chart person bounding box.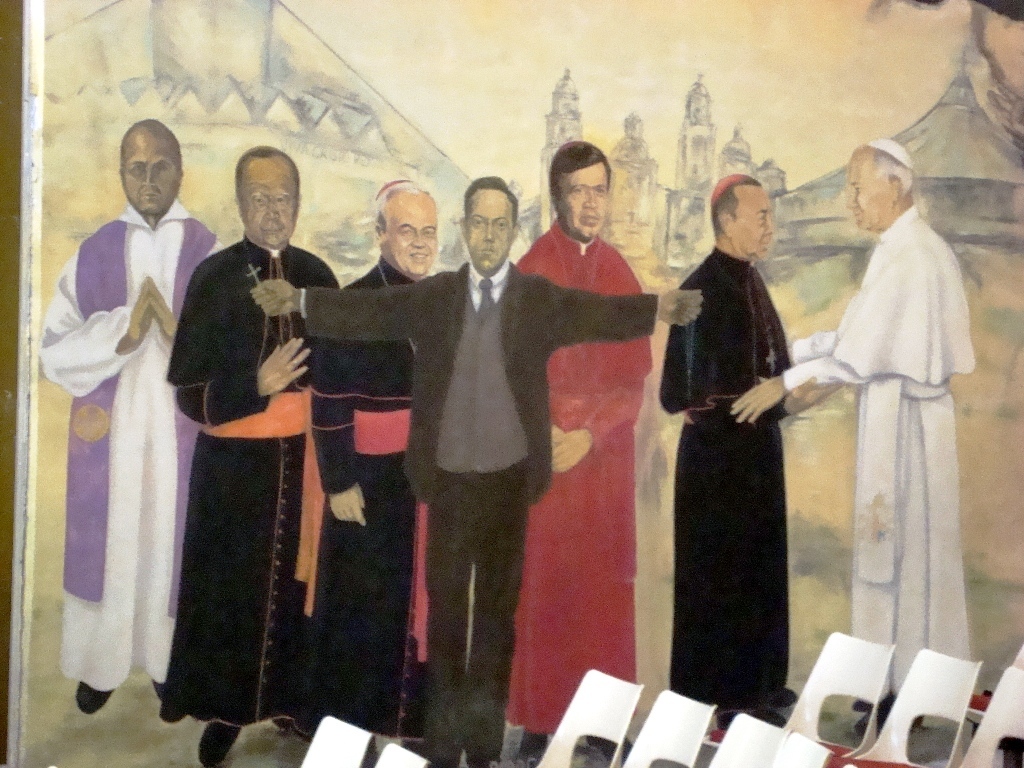
Charted: detection(786, 124, 975, 739).
